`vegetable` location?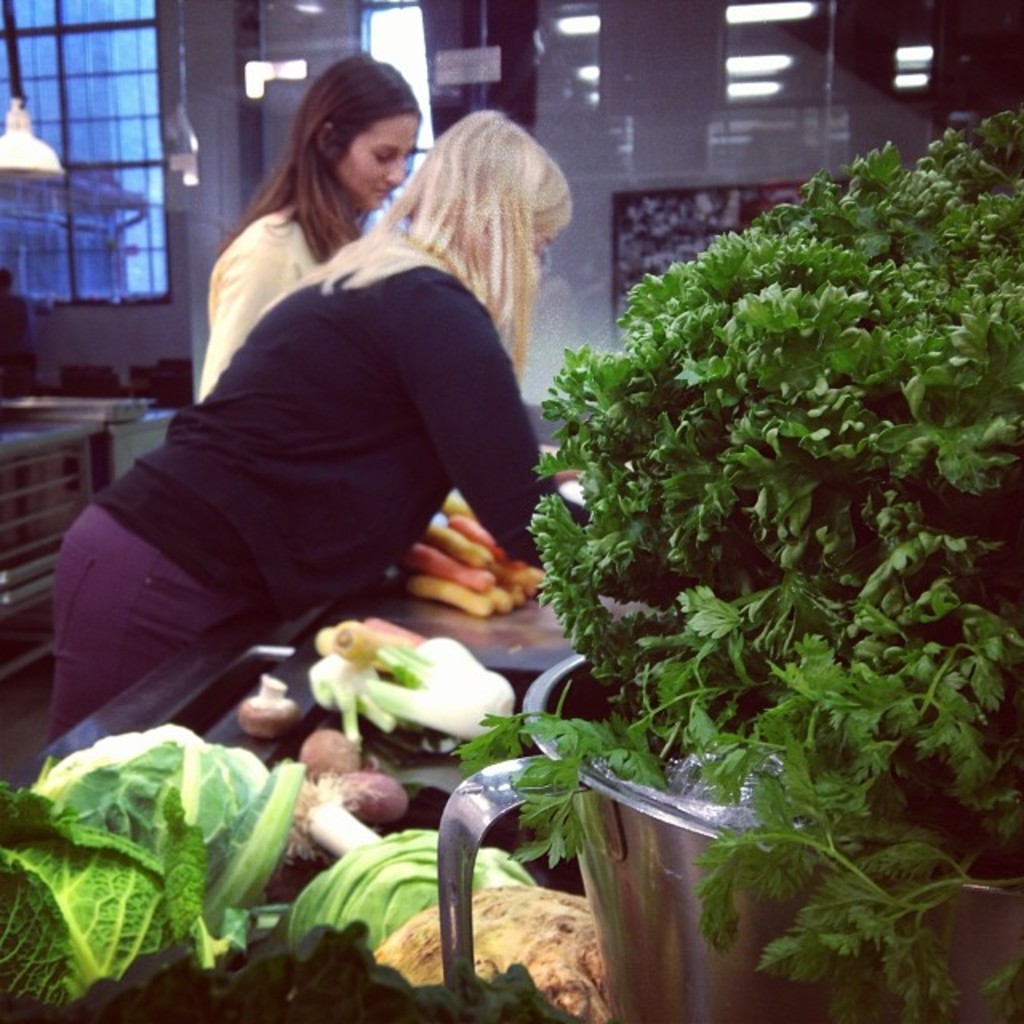
l=286, t=827, r=538, b=1022
